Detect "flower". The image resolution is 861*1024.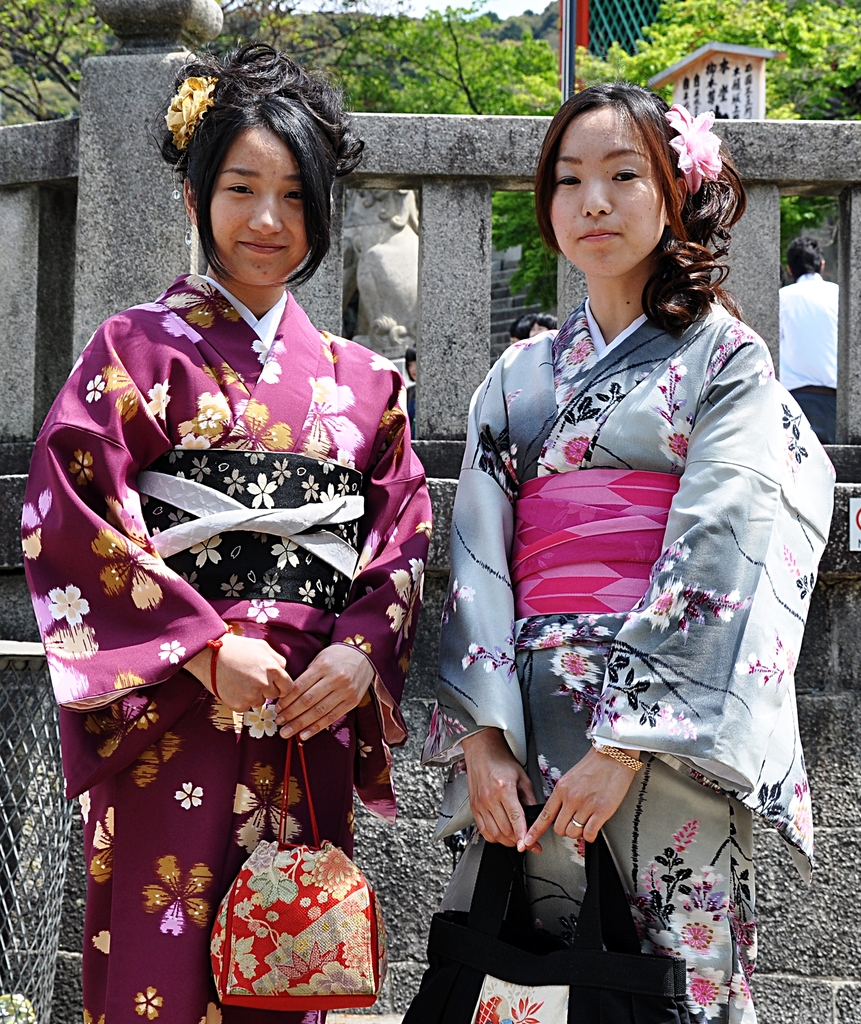
region(90, 810, 111, 881).
